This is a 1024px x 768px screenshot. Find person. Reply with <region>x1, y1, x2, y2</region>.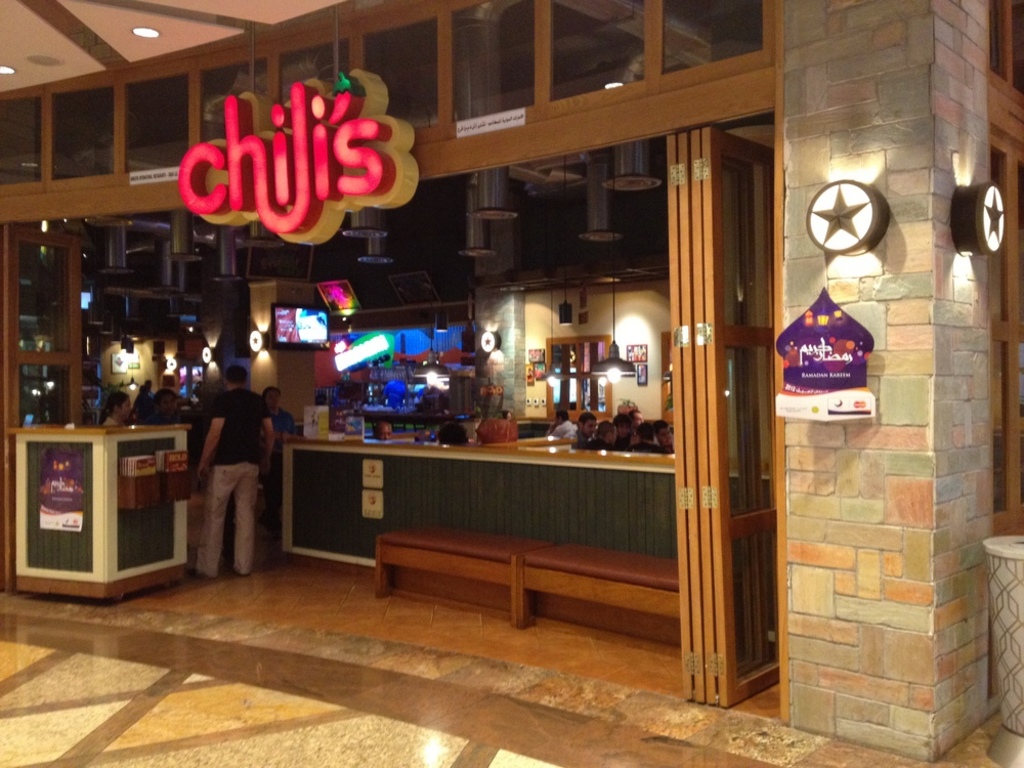
<region>654, 419, 675, 449</region>.
